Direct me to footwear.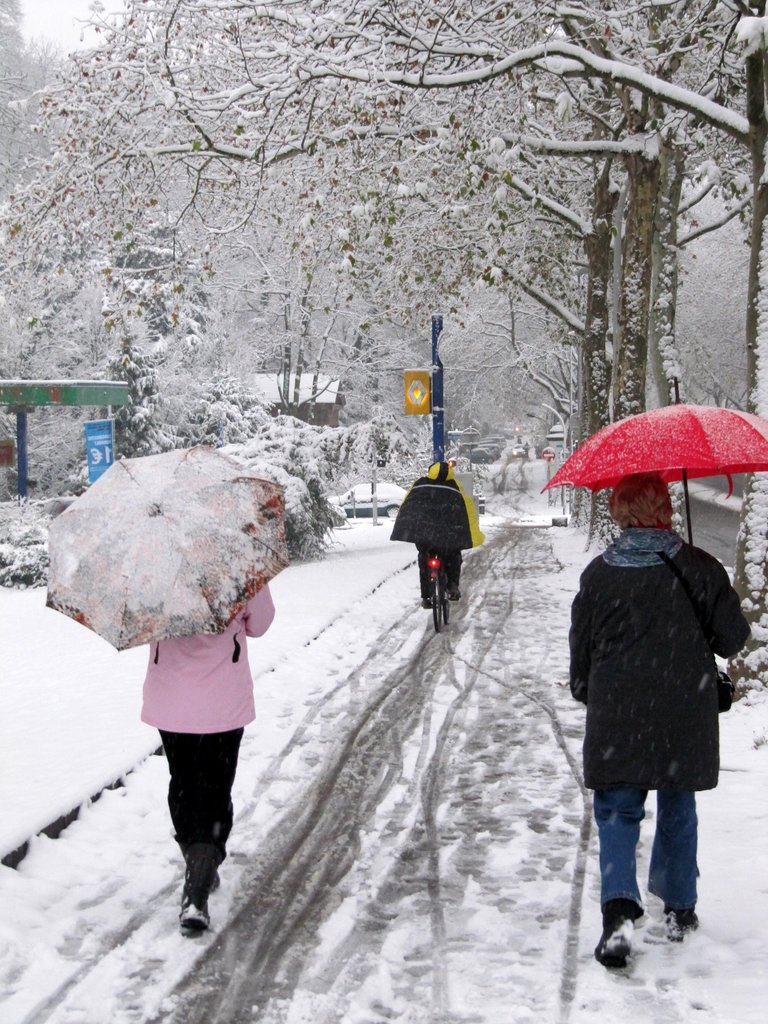
Direction: x1=182 y1=893 x2=224 y2=937.
